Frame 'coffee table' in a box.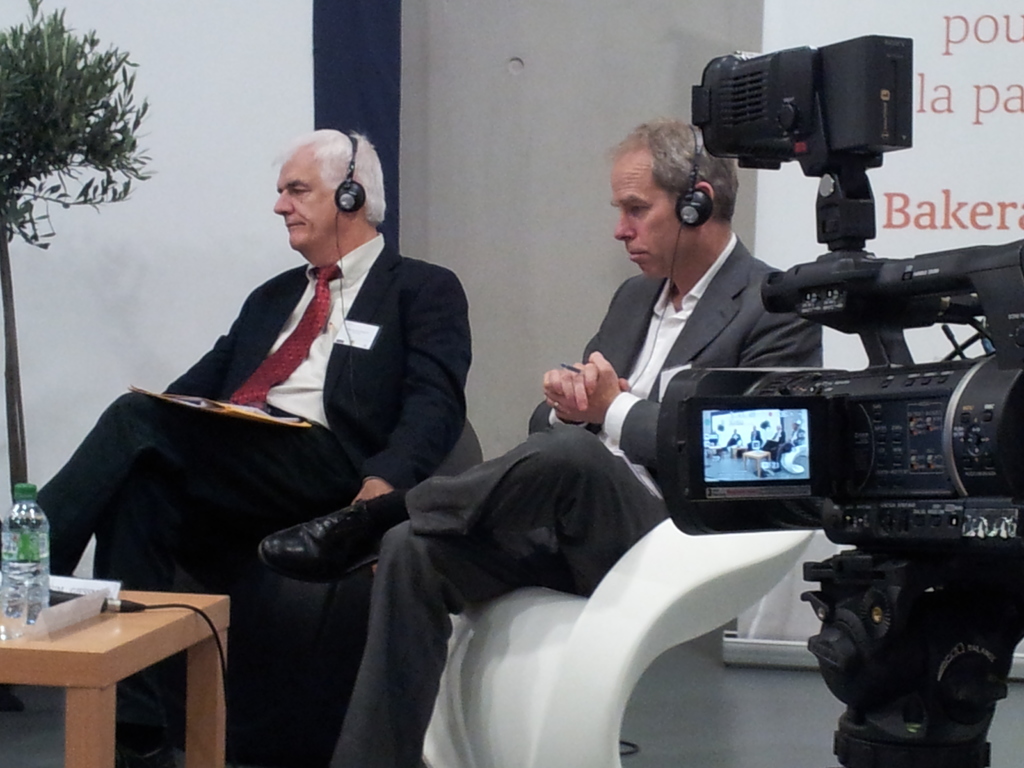
bbox(1, 564, 221, 752).
